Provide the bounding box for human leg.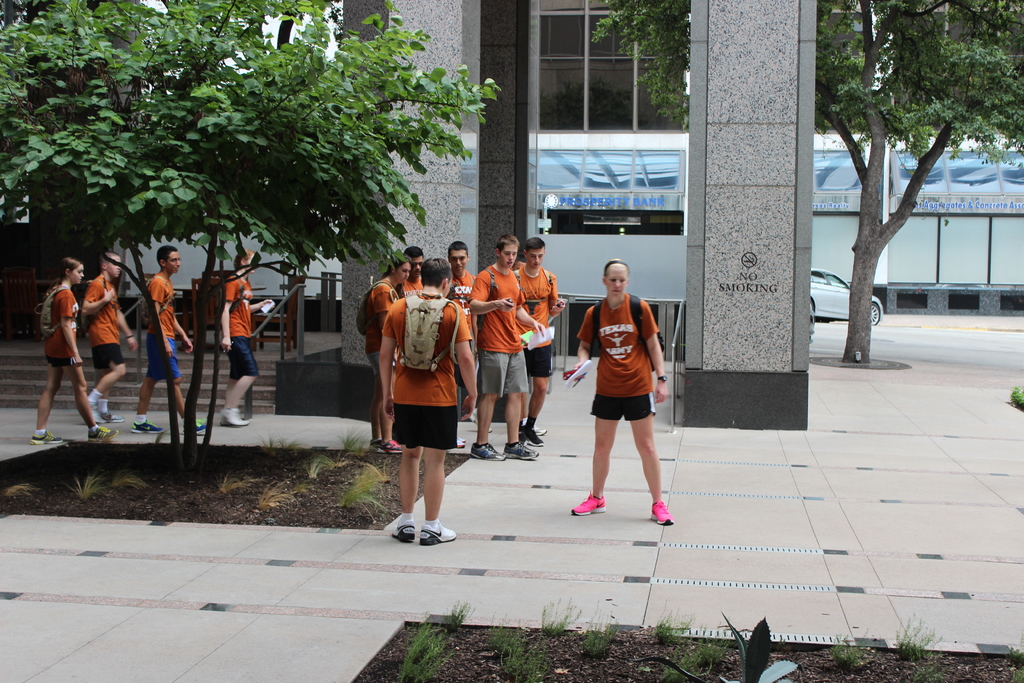
529/375/544/435.
